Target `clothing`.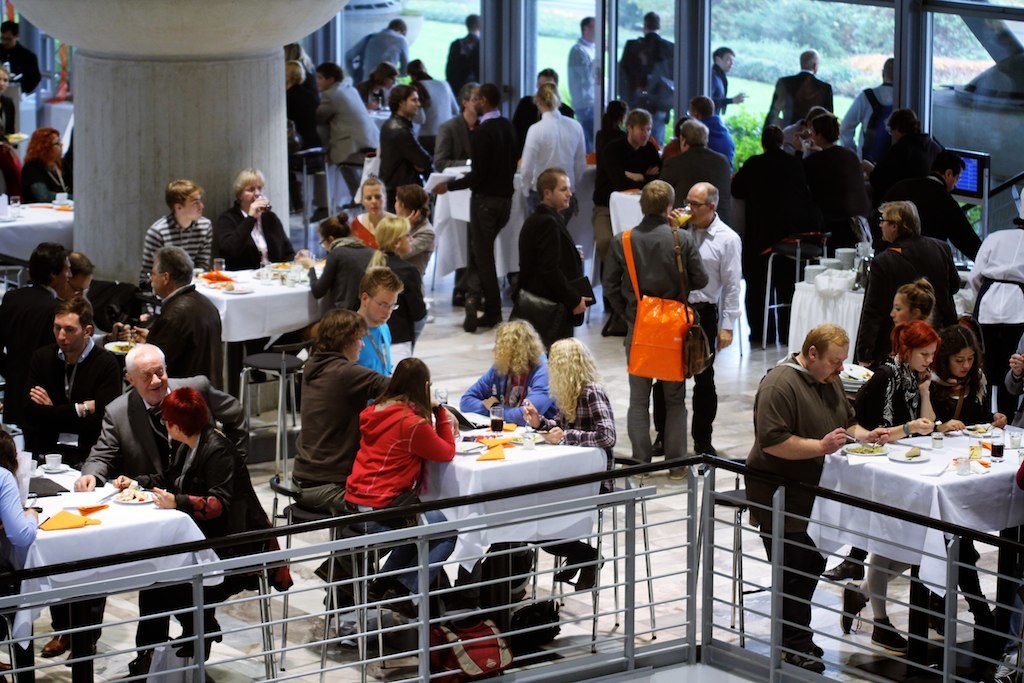
Target region: <region>861, 119, 952, 187</region>.
